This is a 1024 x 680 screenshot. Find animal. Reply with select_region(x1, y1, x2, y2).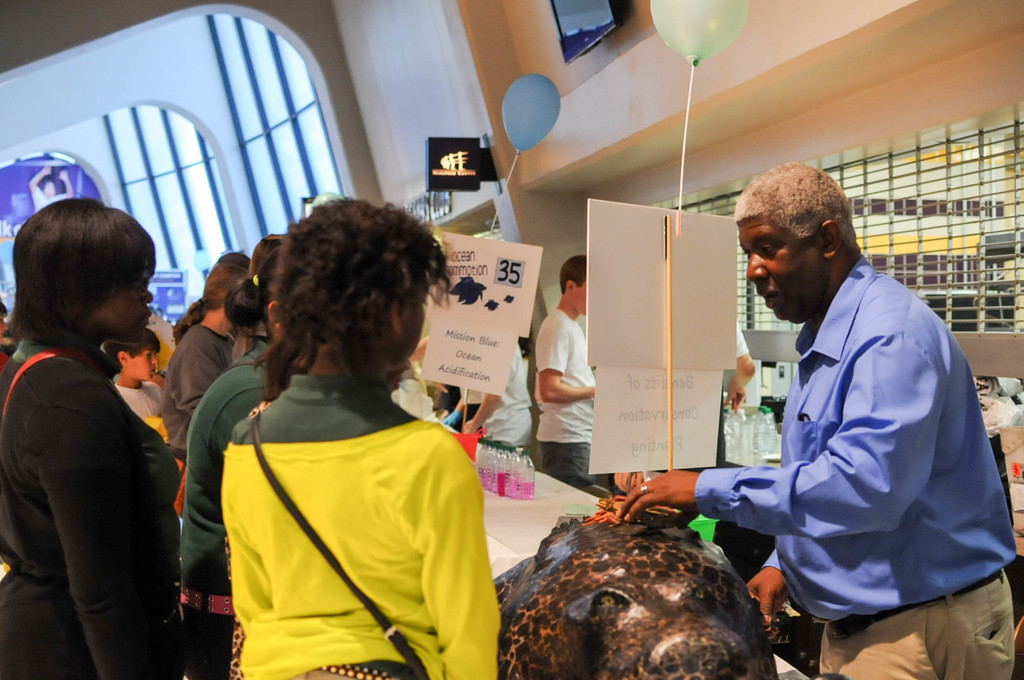
select_region(495, 501, 777, 679).
